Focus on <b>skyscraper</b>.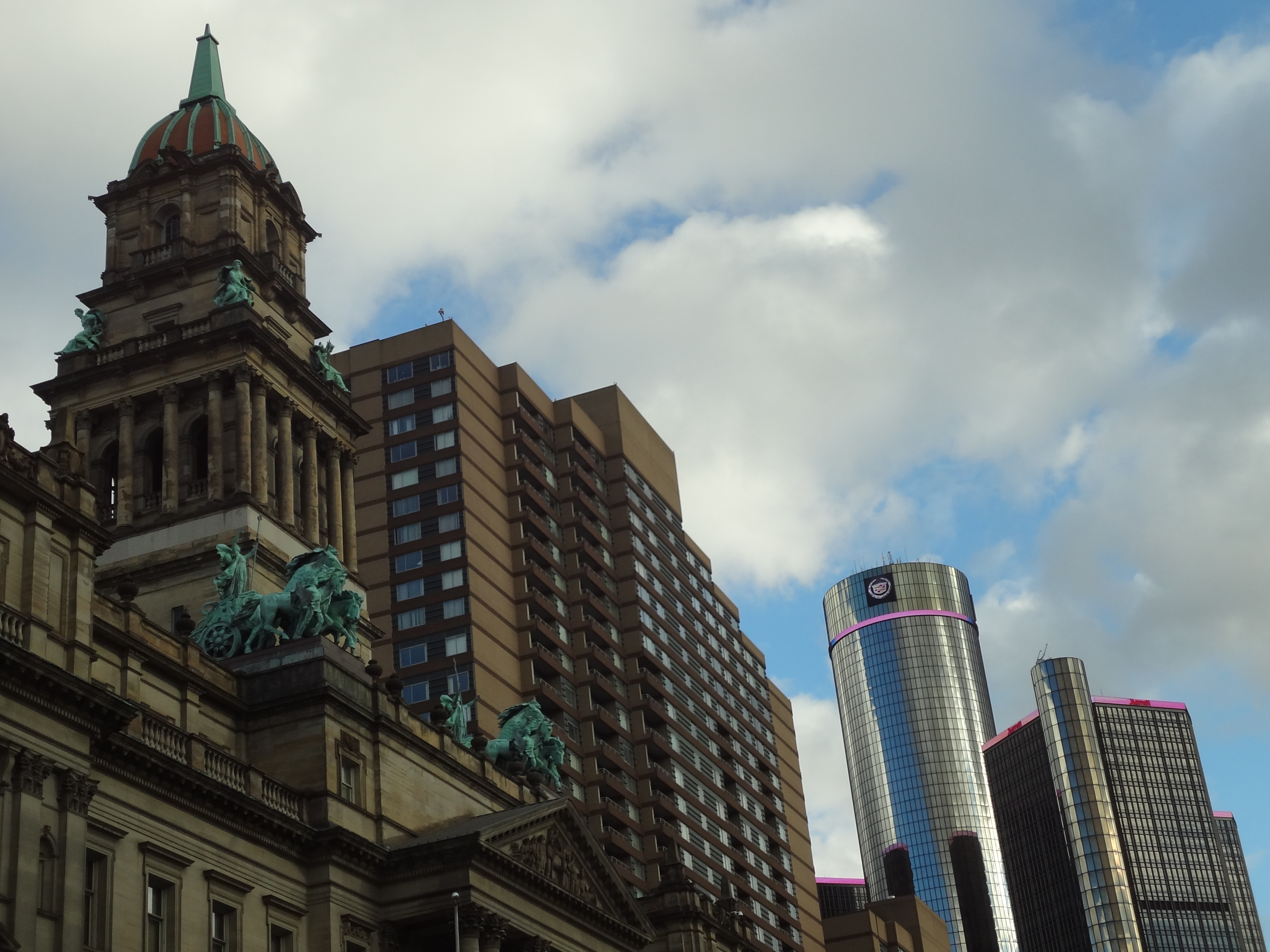
Focused at [269, 174, 343, 259].
